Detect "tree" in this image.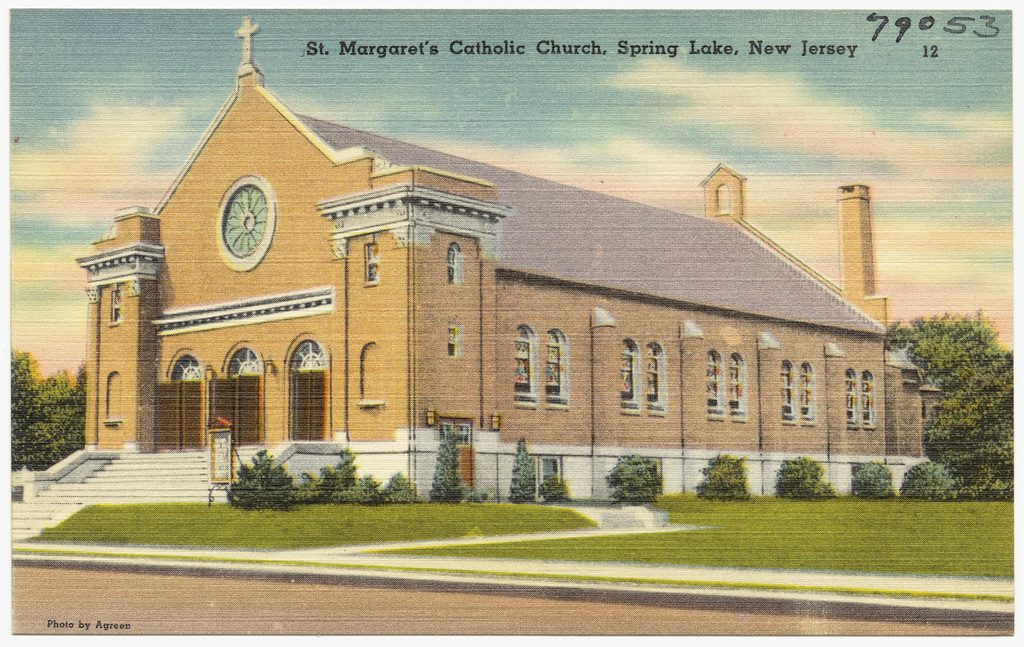
Detection: 7:349:88:474.
